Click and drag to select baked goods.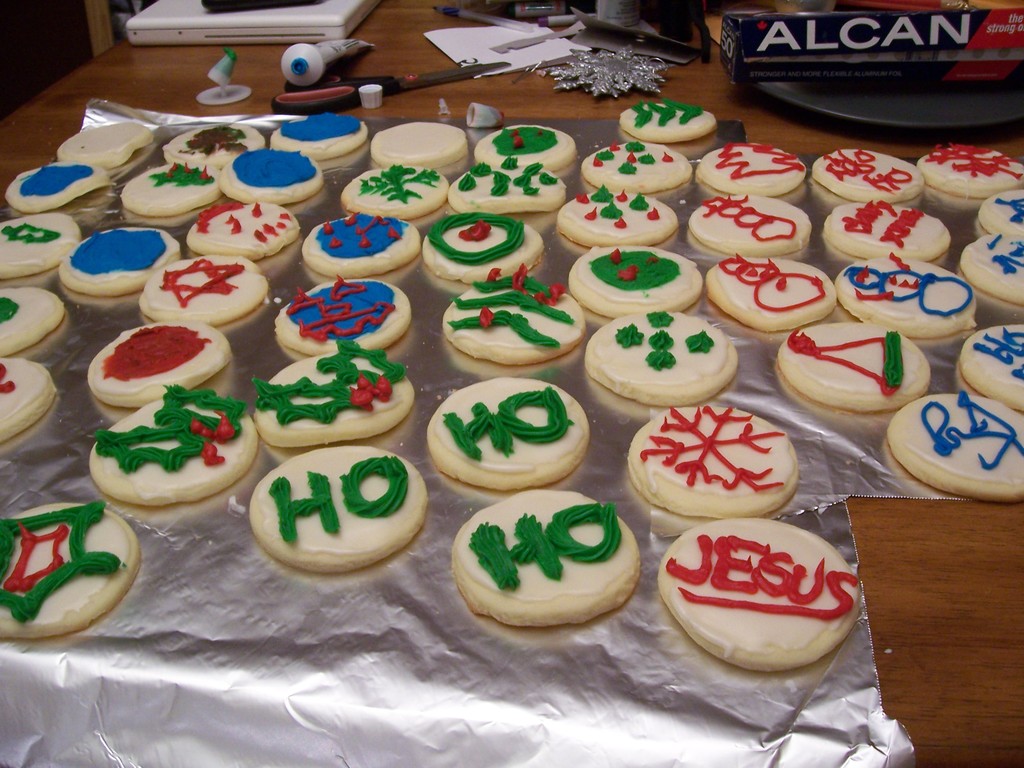
Selection: <region>252, 342, 418, 442</region>.
